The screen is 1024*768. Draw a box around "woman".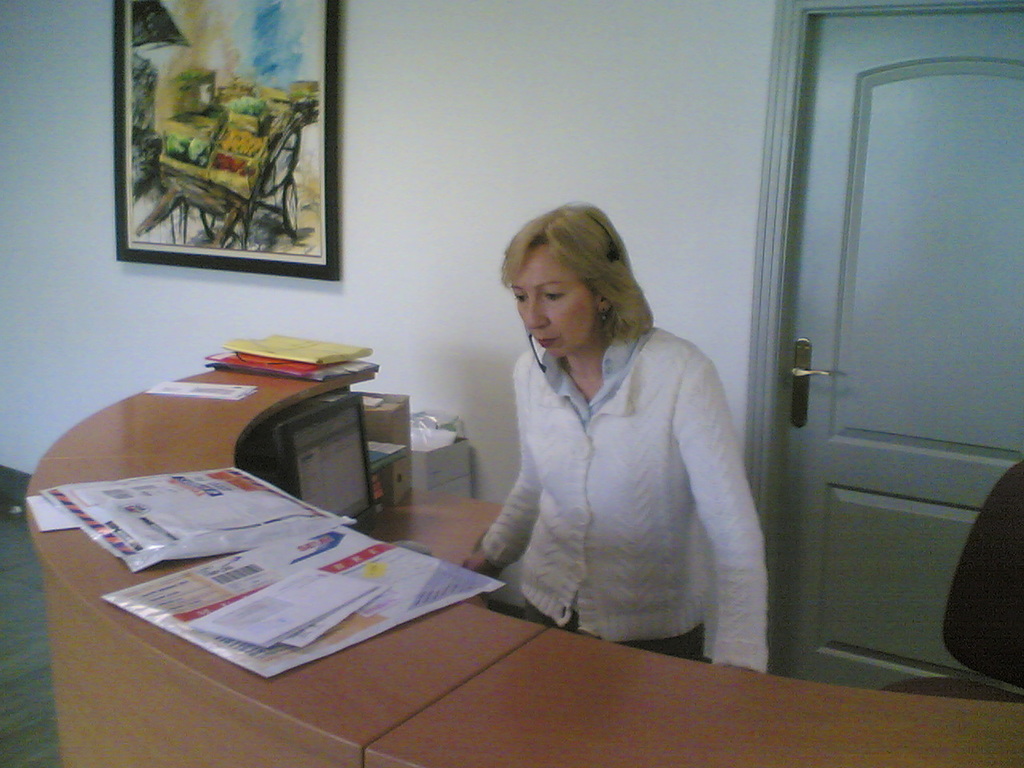
bbox=(456, 195, 762, 670).
